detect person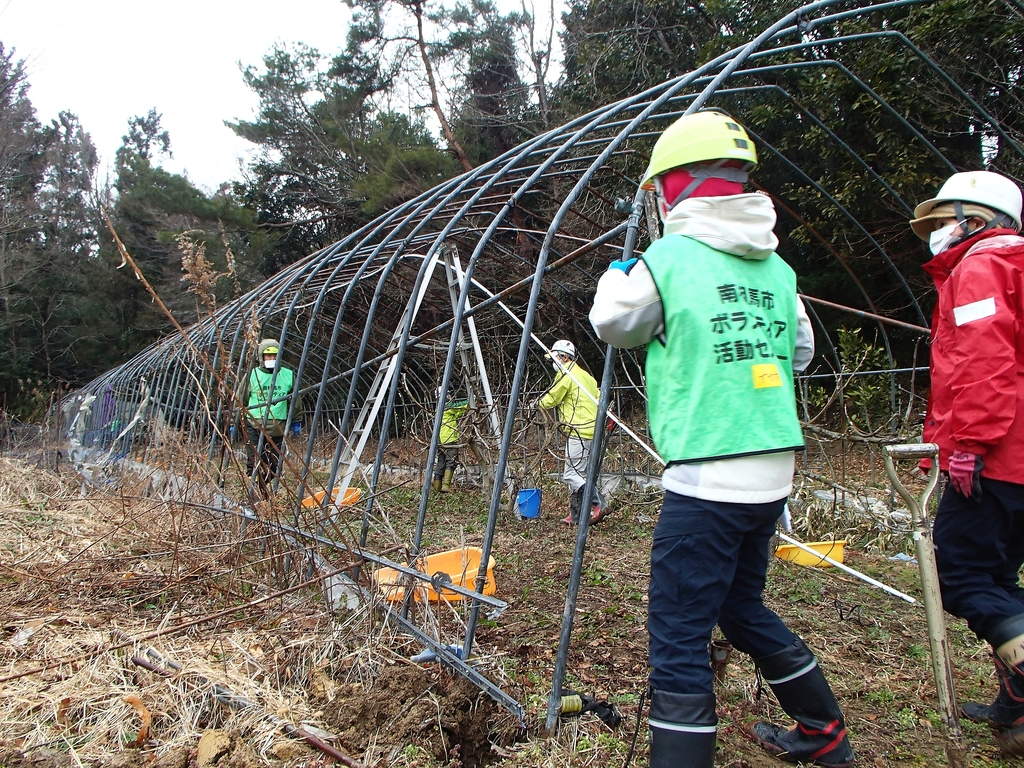
<bbox>525, 337, 612, 524</bbox>
